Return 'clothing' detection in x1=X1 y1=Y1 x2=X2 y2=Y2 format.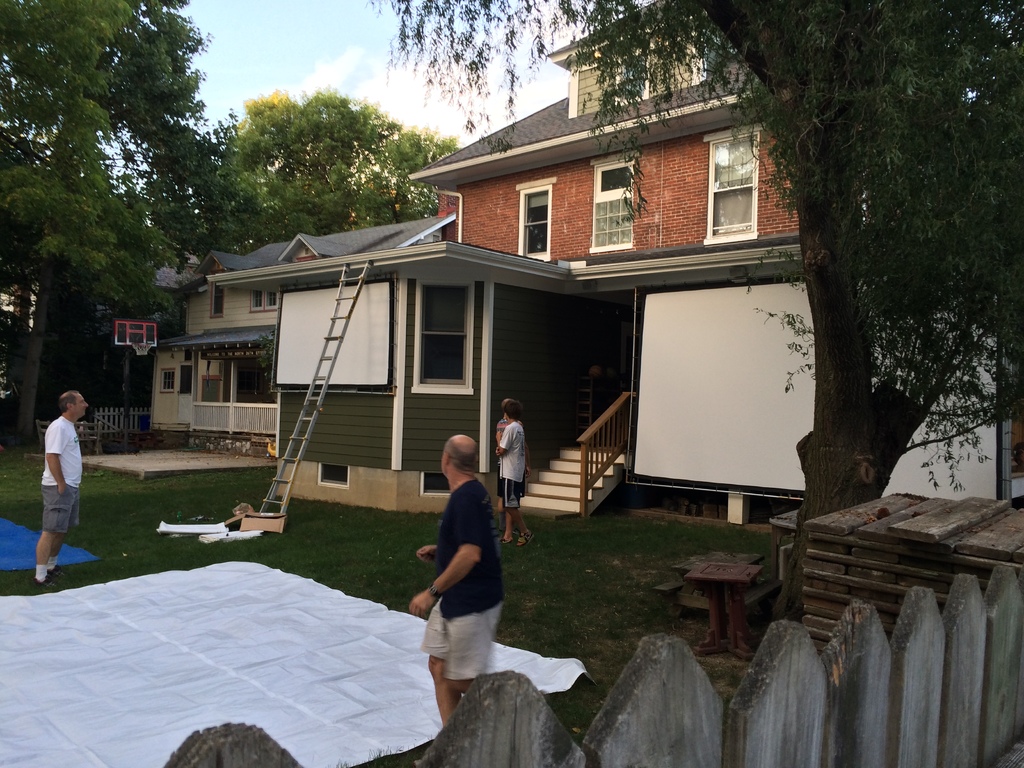
x1=494 y1=417 x2=525 y2=496.
